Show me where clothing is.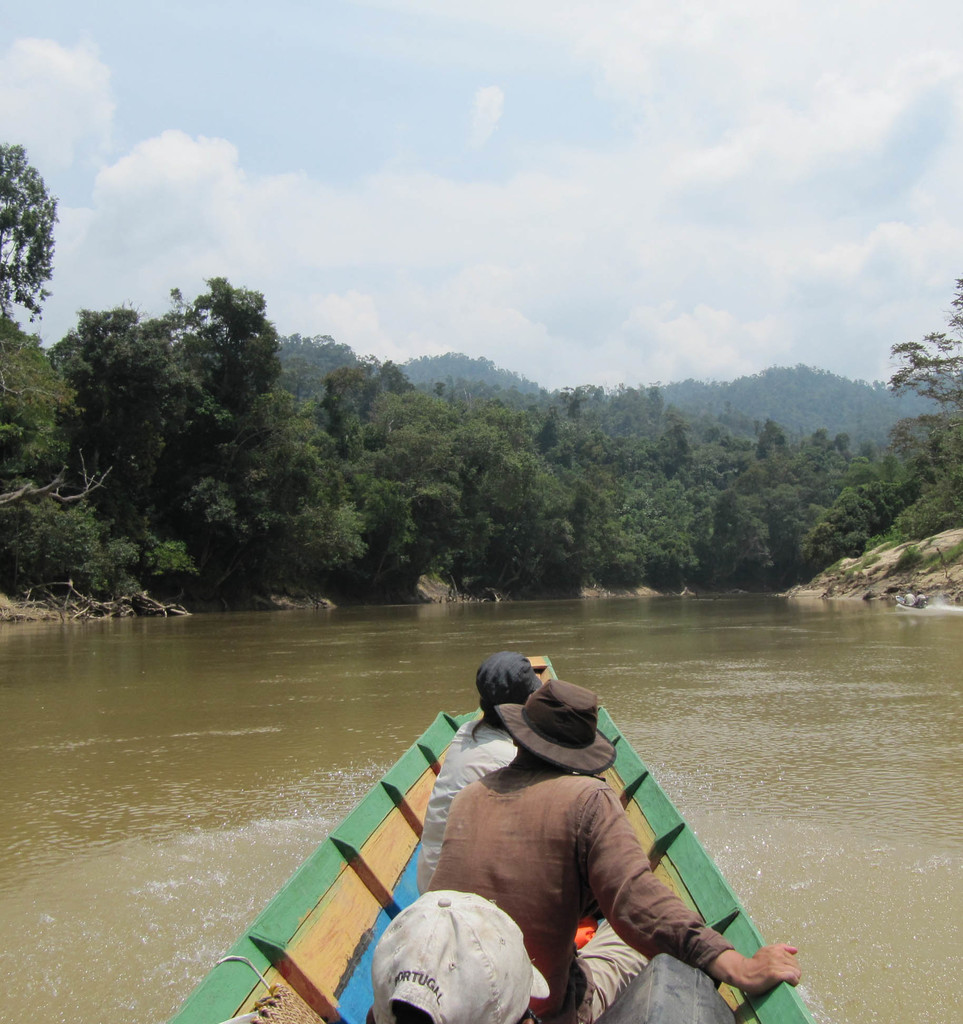
clothing is at l=416, t=705, r=528, b=893.
